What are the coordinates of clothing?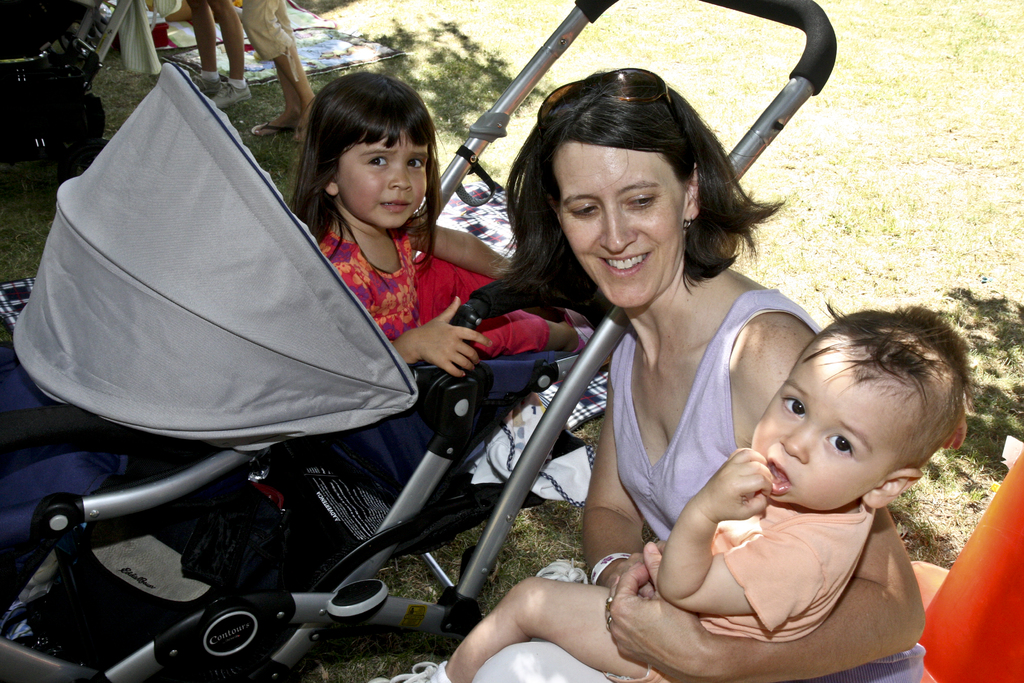
(470,288,927,682).
